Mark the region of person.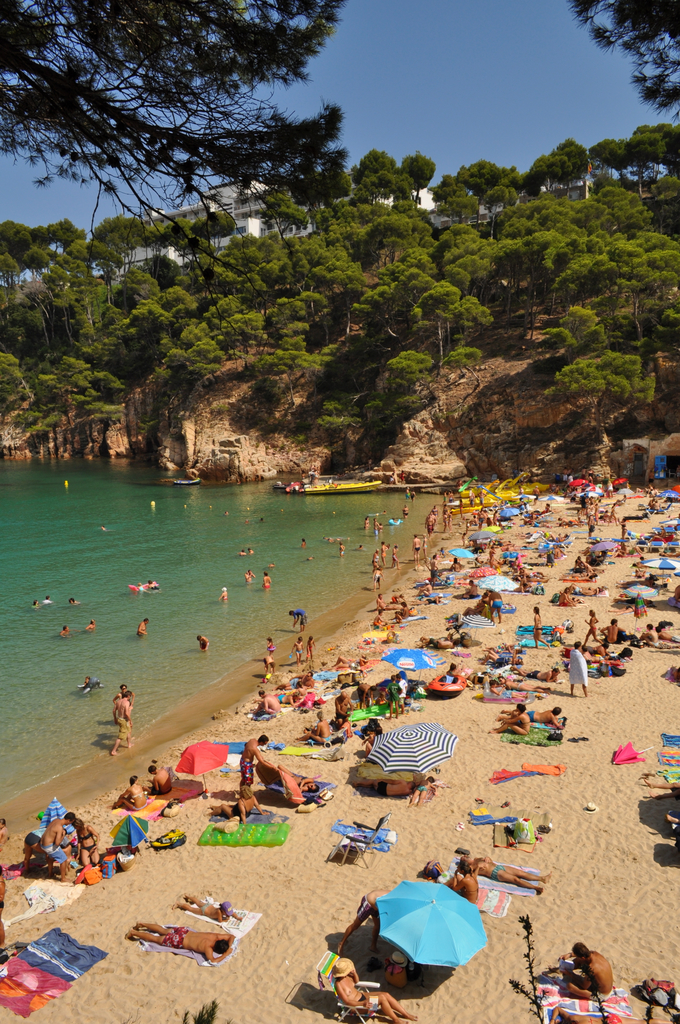
Region: bbox=[117, 929, 225, 958].
